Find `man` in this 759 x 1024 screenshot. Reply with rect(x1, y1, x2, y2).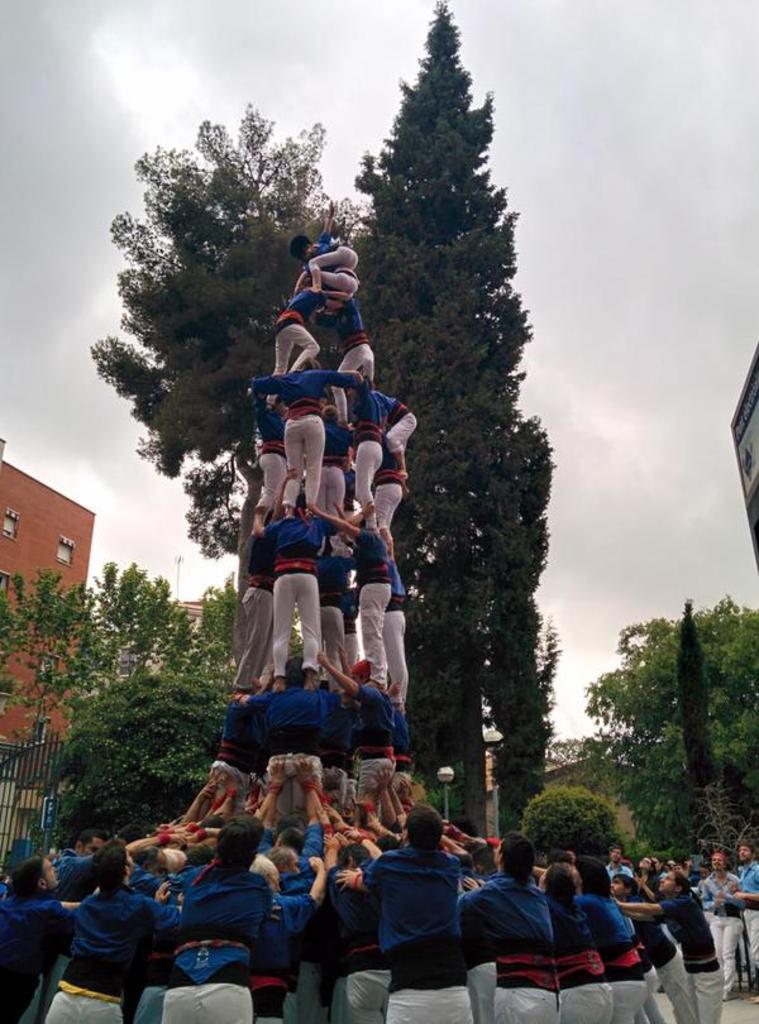
rect(269, 844, 306, 874).
